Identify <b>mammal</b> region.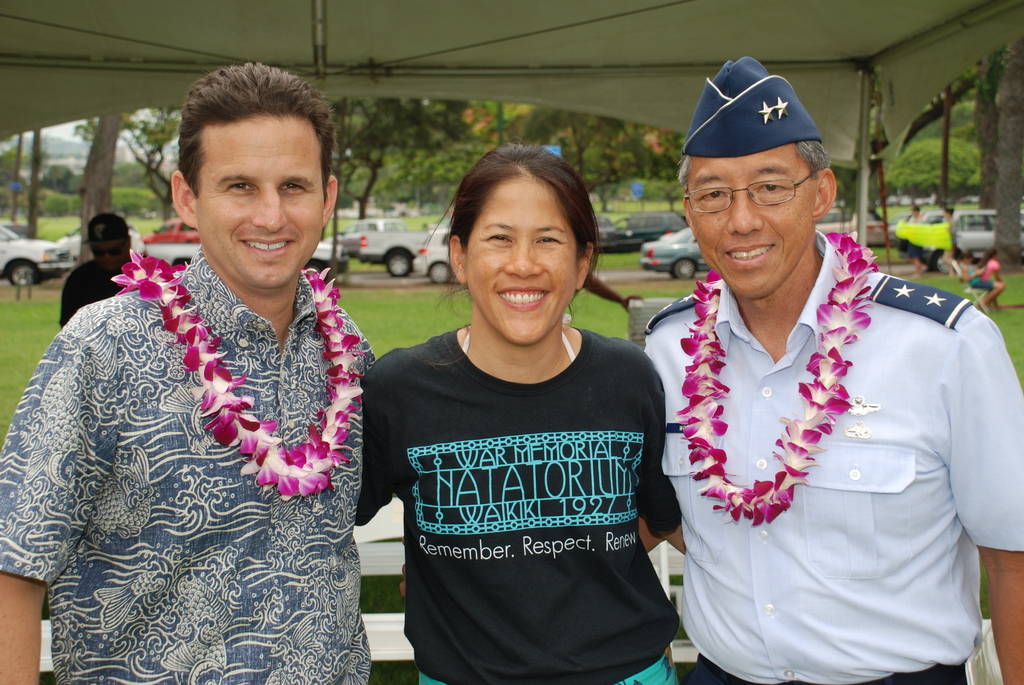
Region: Rect(0, 58, 378, 684).
